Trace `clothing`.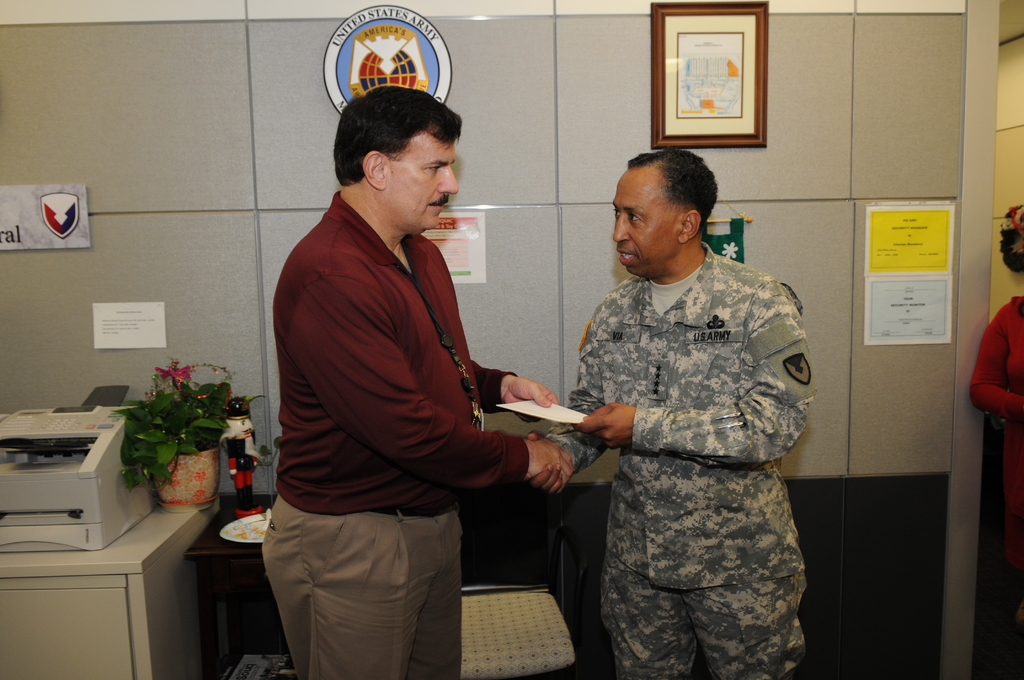
Traced to <box>552,202,846,658</box>.
